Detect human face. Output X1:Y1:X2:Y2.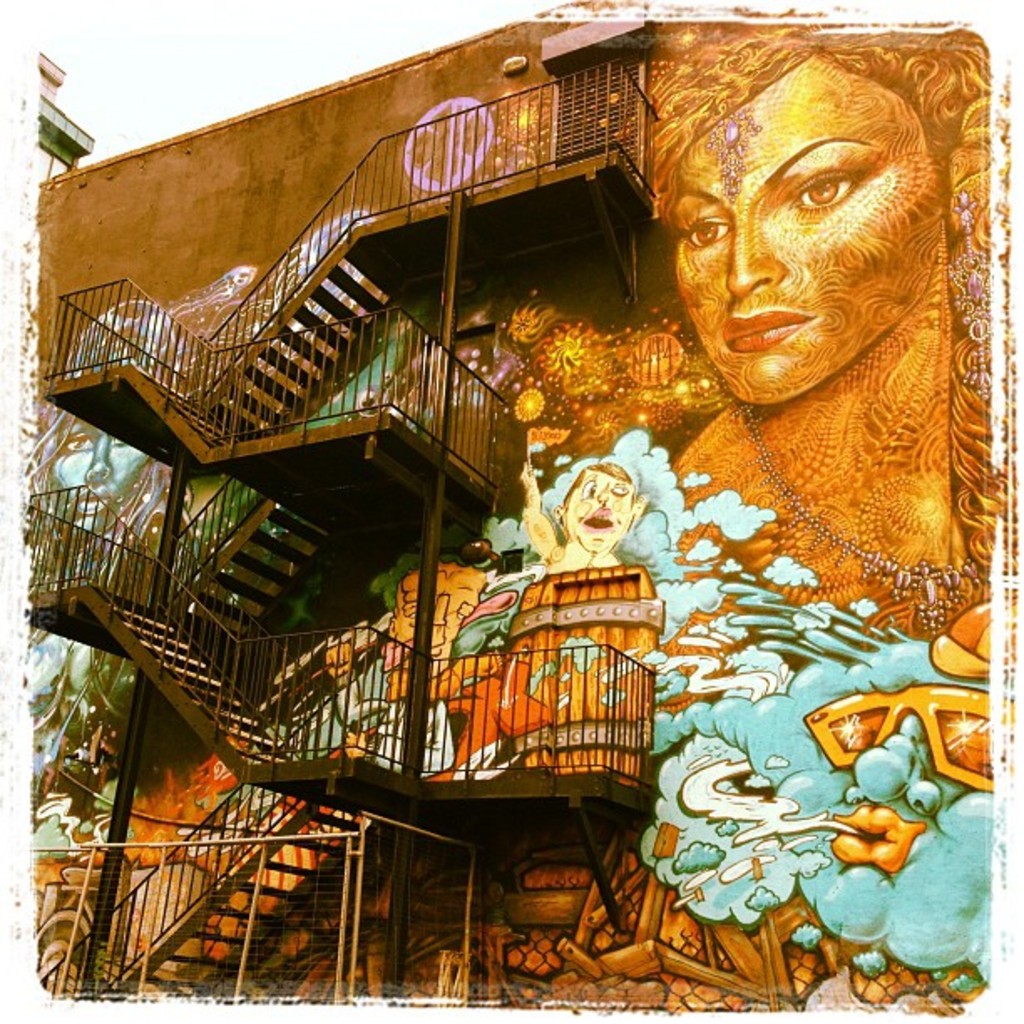
658:50:947:407.
